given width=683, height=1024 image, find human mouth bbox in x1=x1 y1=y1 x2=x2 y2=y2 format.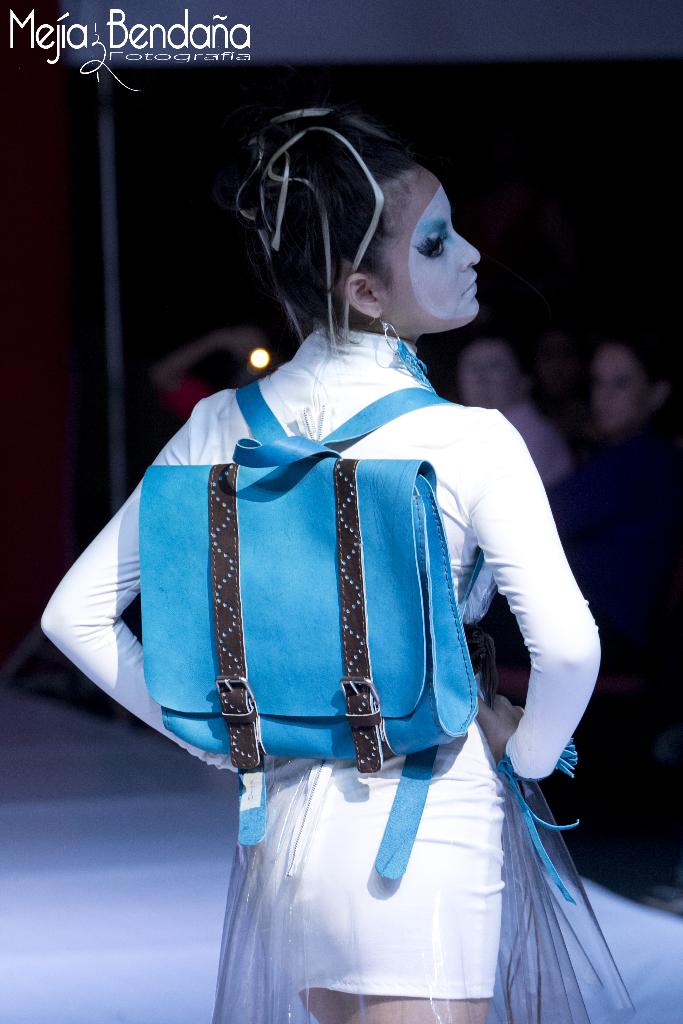
x1=465 y1=276 x2=479 y2=293.
